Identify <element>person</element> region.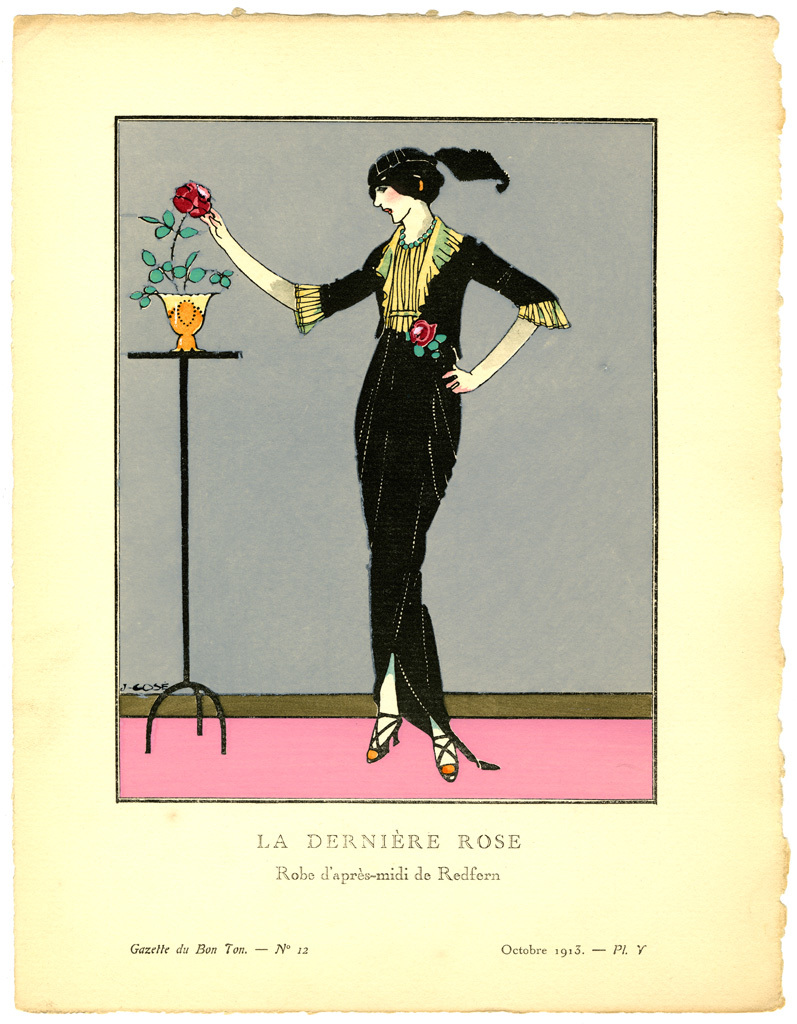
Region: (198,144,569,782).
